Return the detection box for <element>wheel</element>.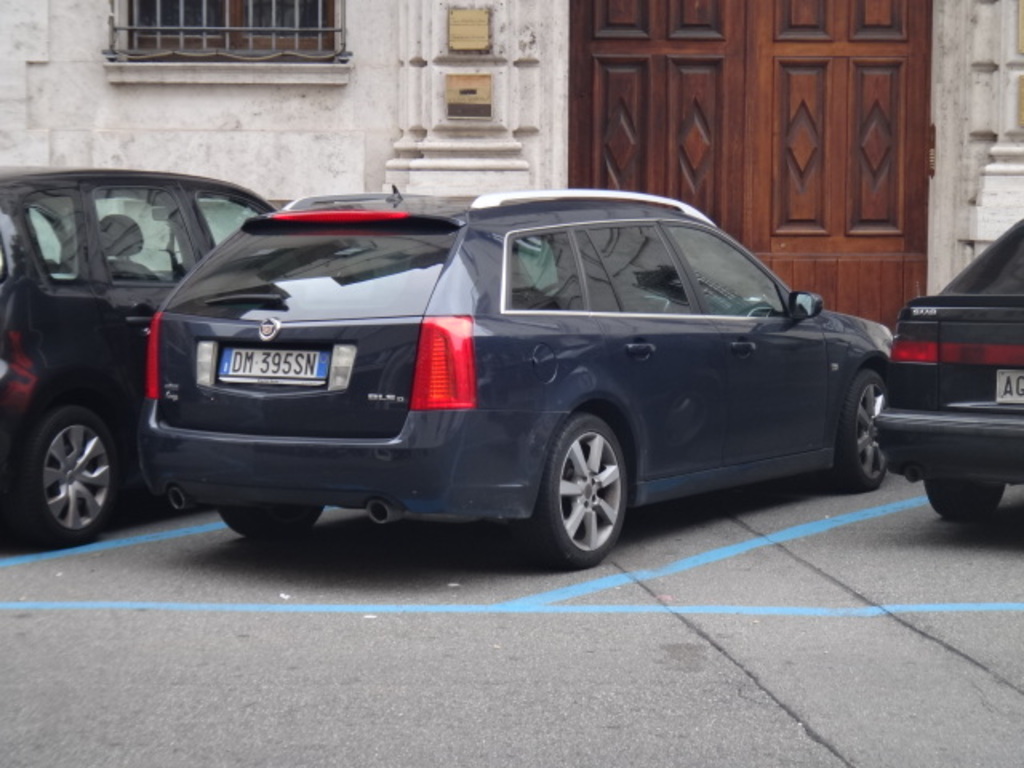
[16,389,138,552].
